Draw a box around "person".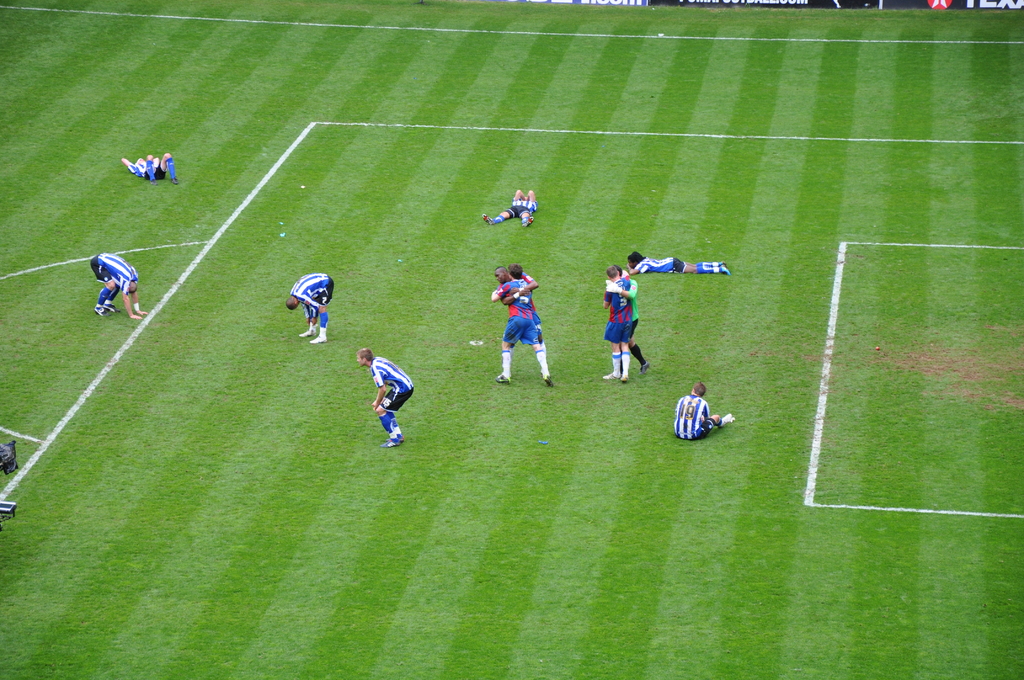
x1=675 y1=382 x2=732 y2=439.
